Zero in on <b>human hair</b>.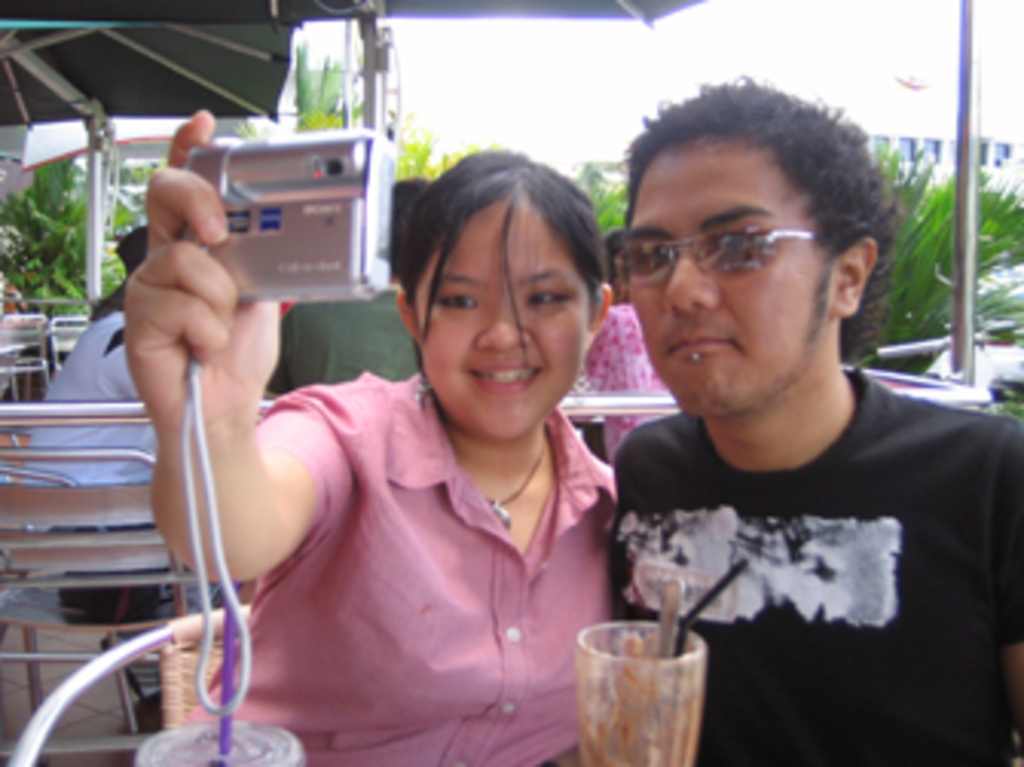
Zeroed in: 113, 223, 147, 275.
